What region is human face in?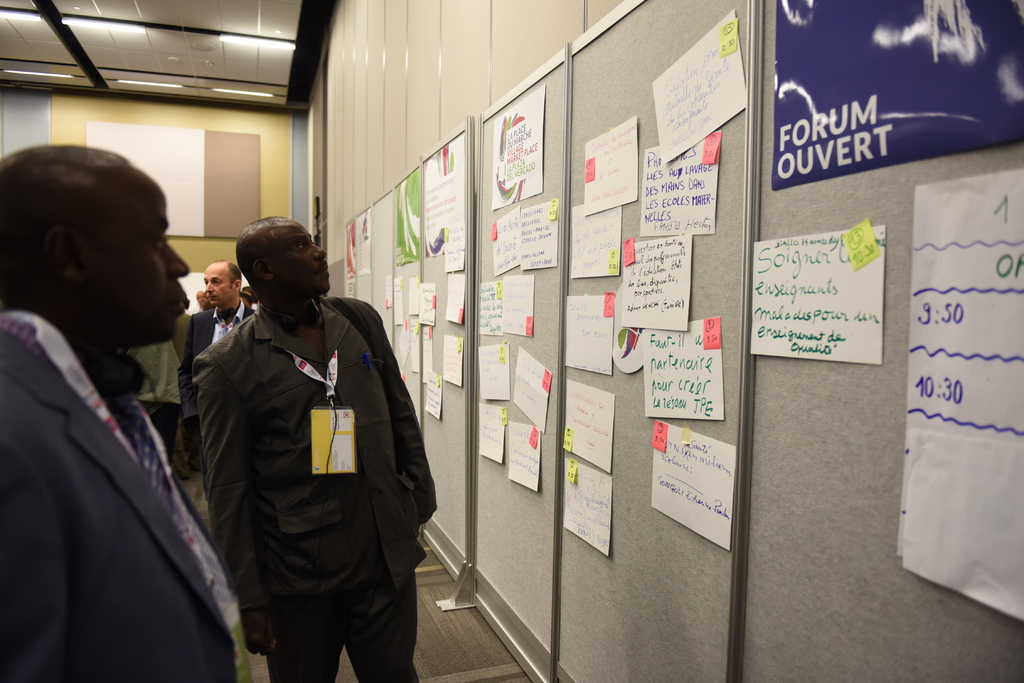
box(274, 216, 329, 292).
